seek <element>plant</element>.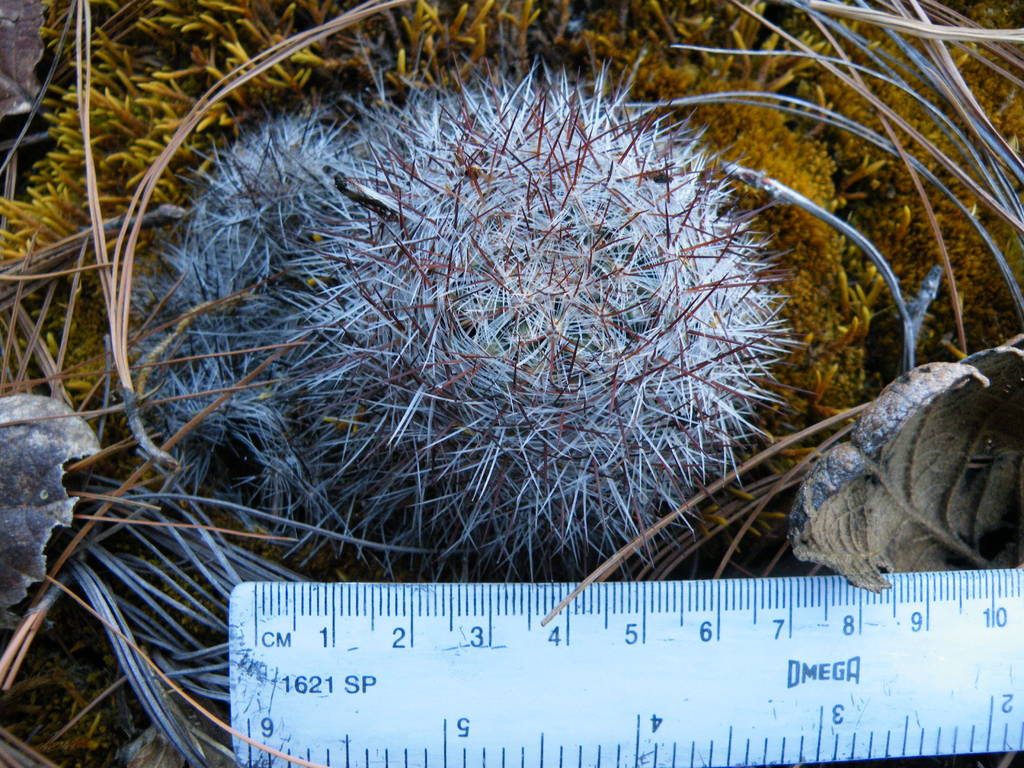
0, 0, 1023, 767.
